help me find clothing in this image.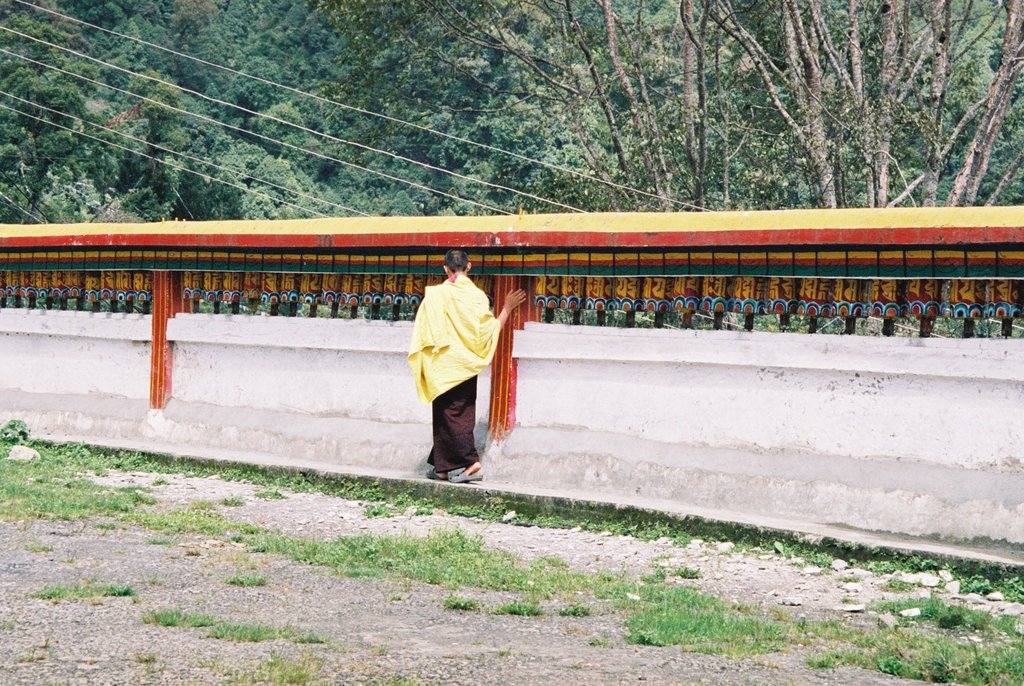
Found it: 407 256 502 467.
